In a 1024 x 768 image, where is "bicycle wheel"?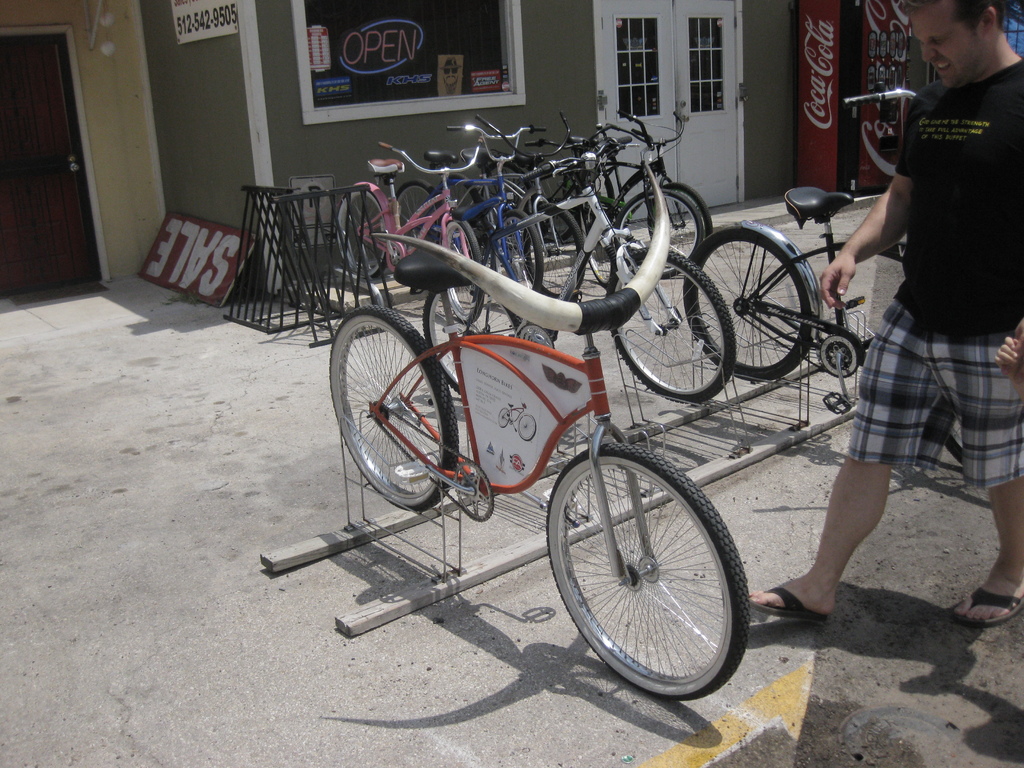
[x1=612, y1=185, x2=702, y2=279].
